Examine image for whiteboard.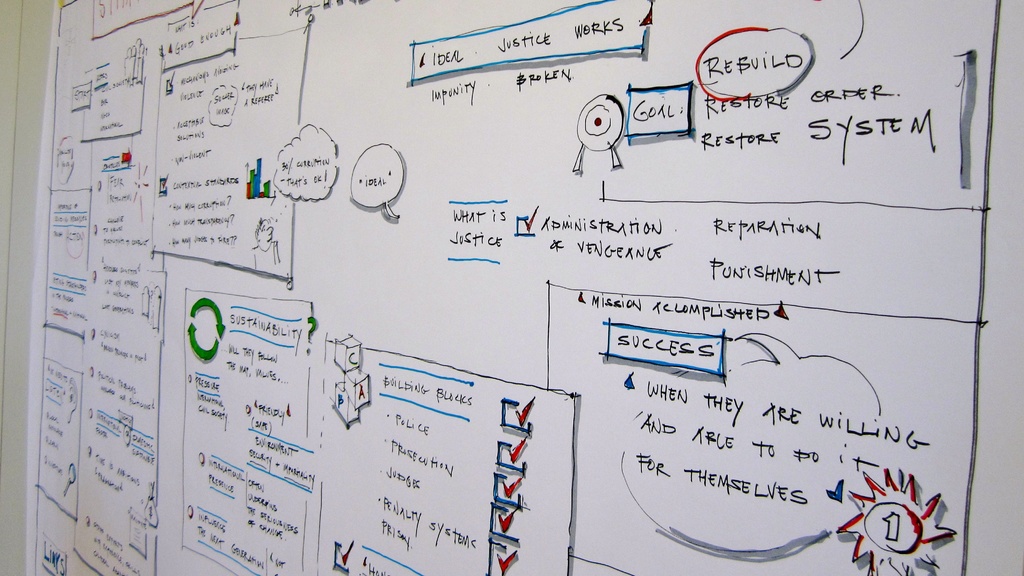
Examination result: bbox=[28, 0, 1023, 575].
